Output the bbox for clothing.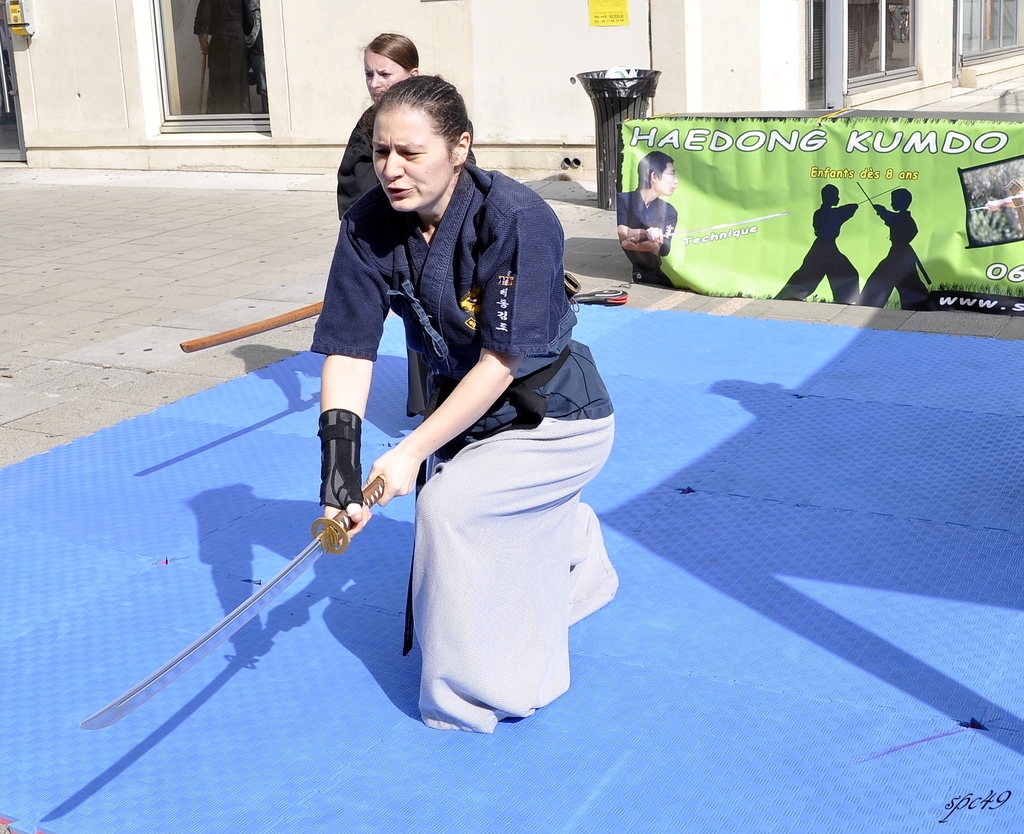
(312, 148, 607, 689).
